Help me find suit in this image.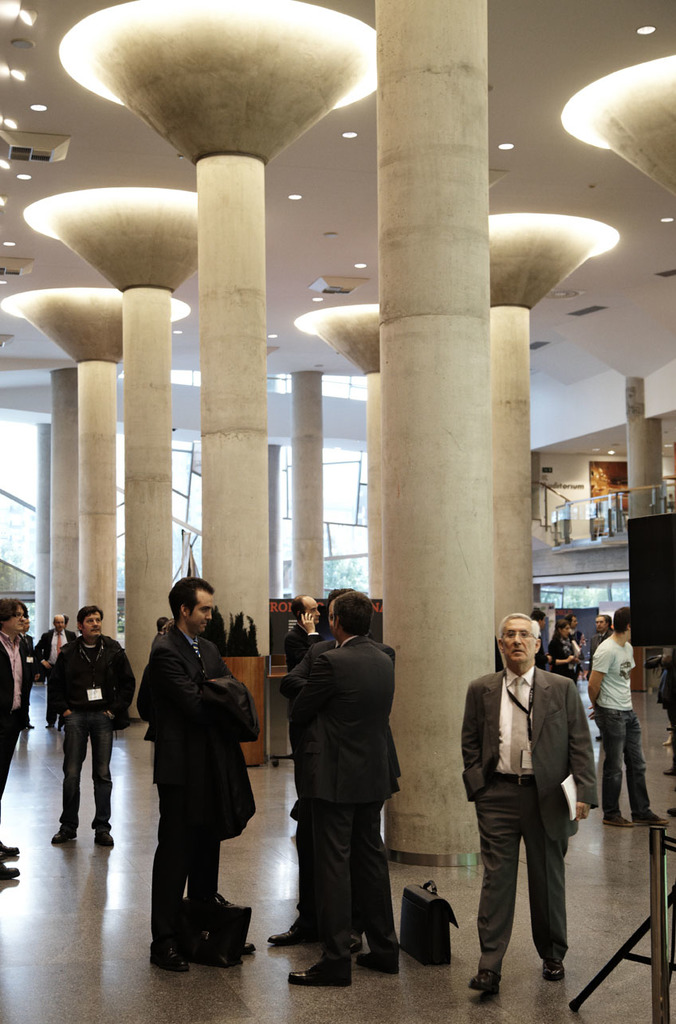
Found it: box=[472, 625, 595, 979].
